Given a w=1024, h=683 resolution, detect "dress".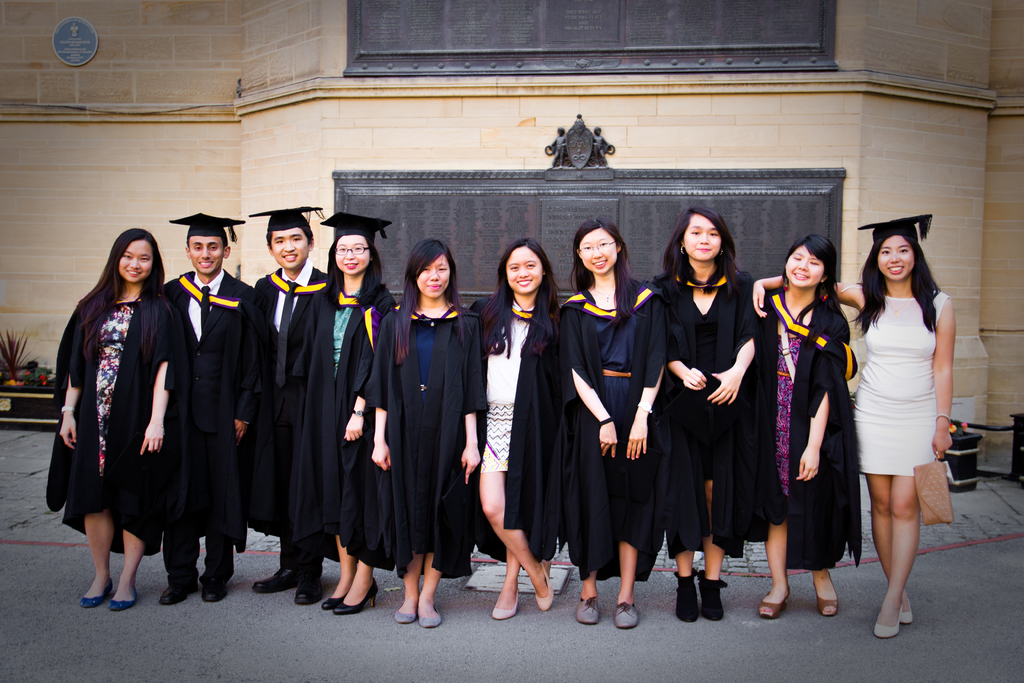
select_region(463, 292, 566, 545).
